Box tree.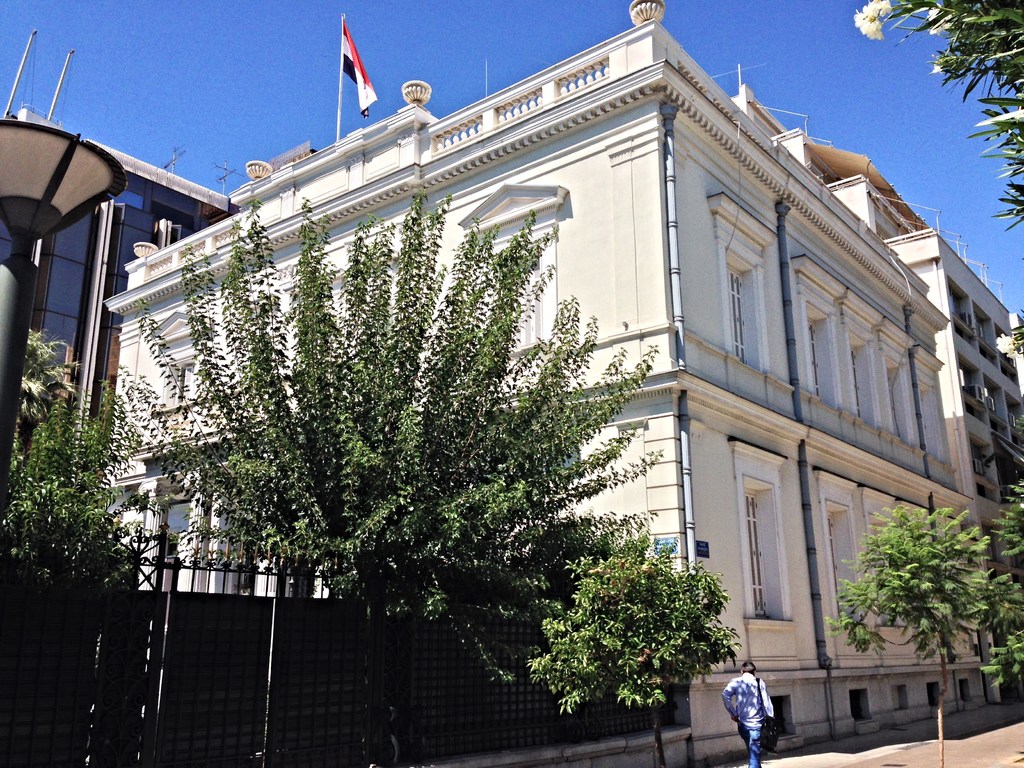
x1=118 y1=183 x2=664 y2=767.
